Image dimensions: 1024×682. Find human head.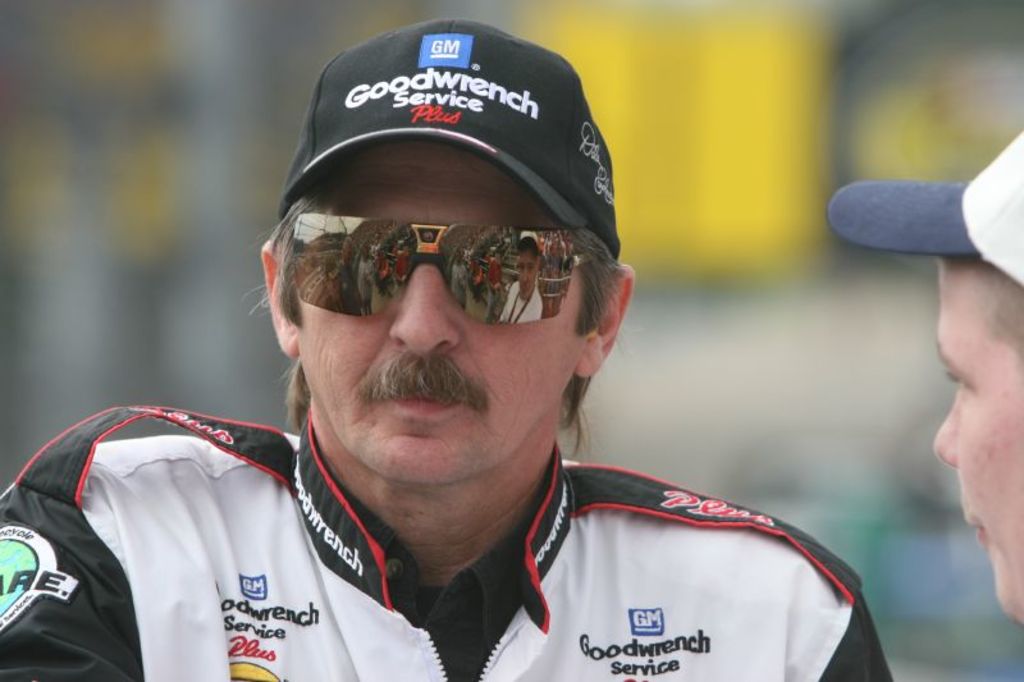
(932, 118, 1023, 631).
